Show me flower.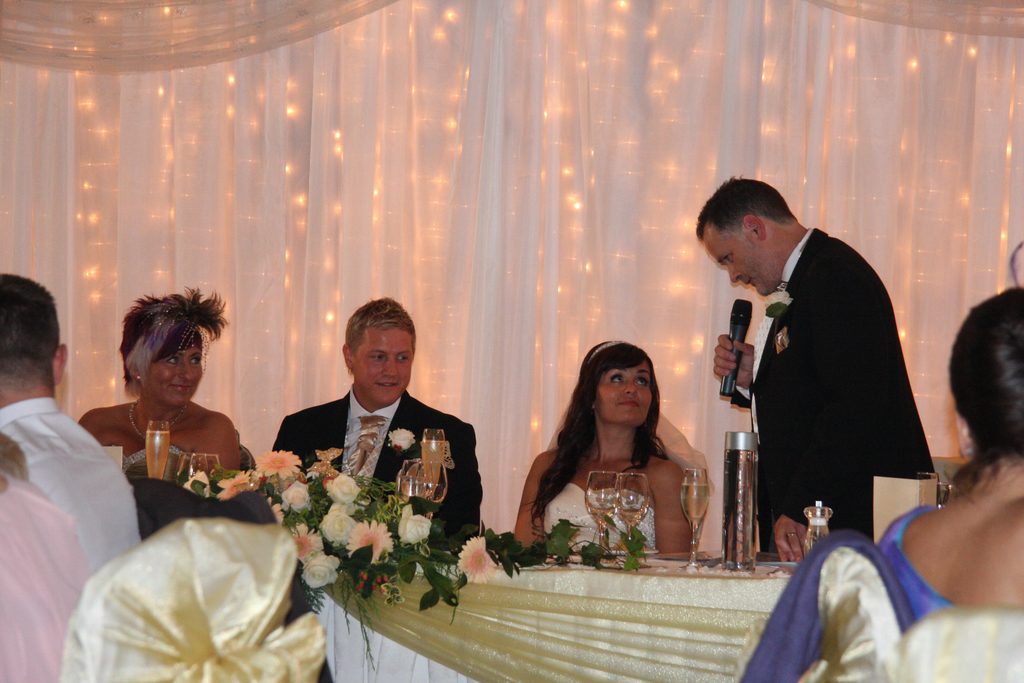
flower is here: pyautogui.locateOnScreen(326, 474, 361, 504).
